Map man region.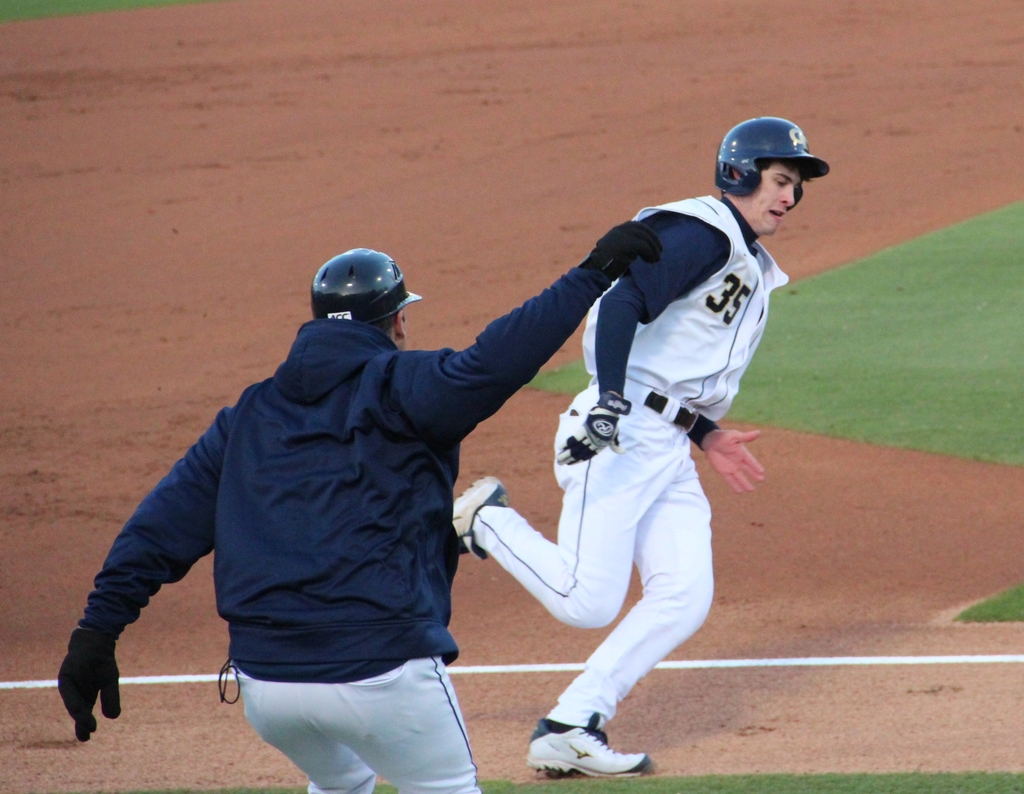
Mapped to 427:121:801:771.
